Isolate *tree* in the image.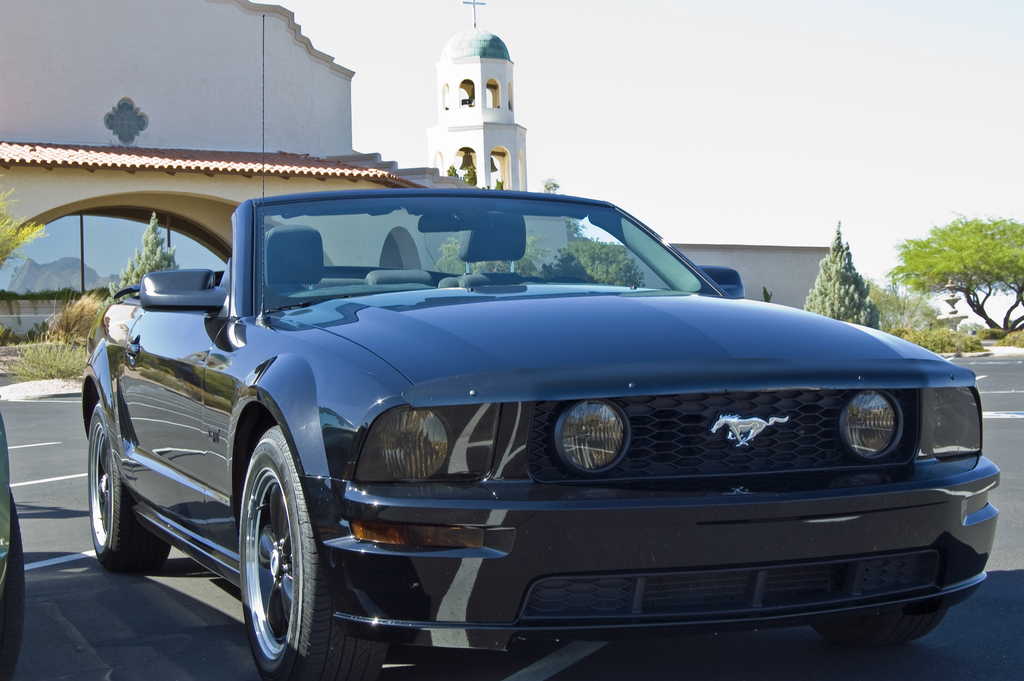
Isolated region: [x1=105, y1=198, x2=189, y2=299].
